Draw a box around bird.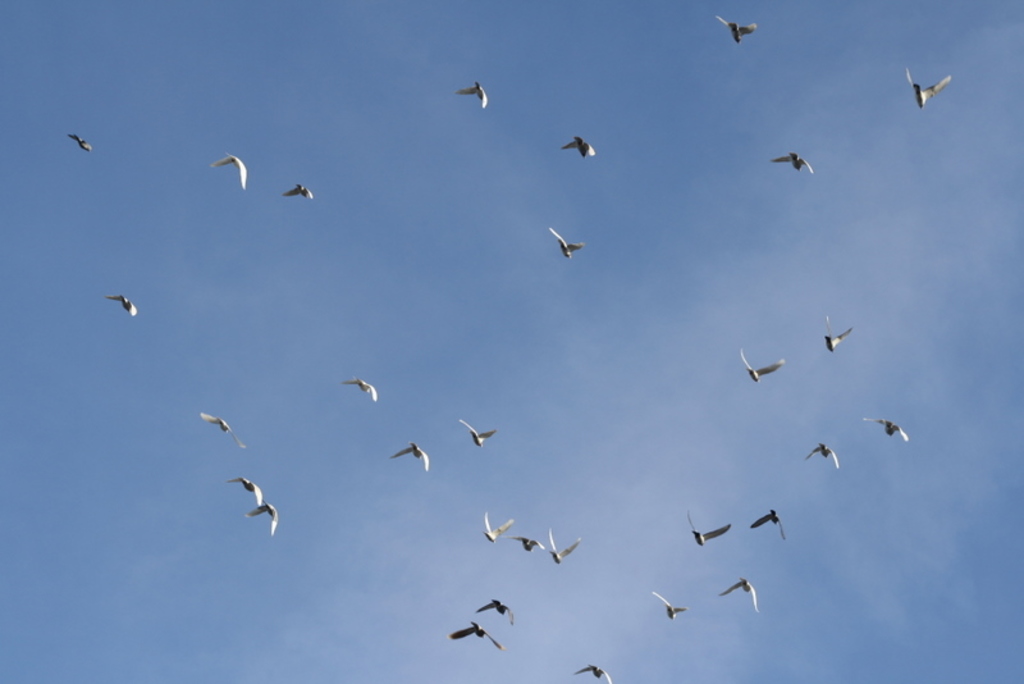
<region>104, 291, 138, 316</region>.
